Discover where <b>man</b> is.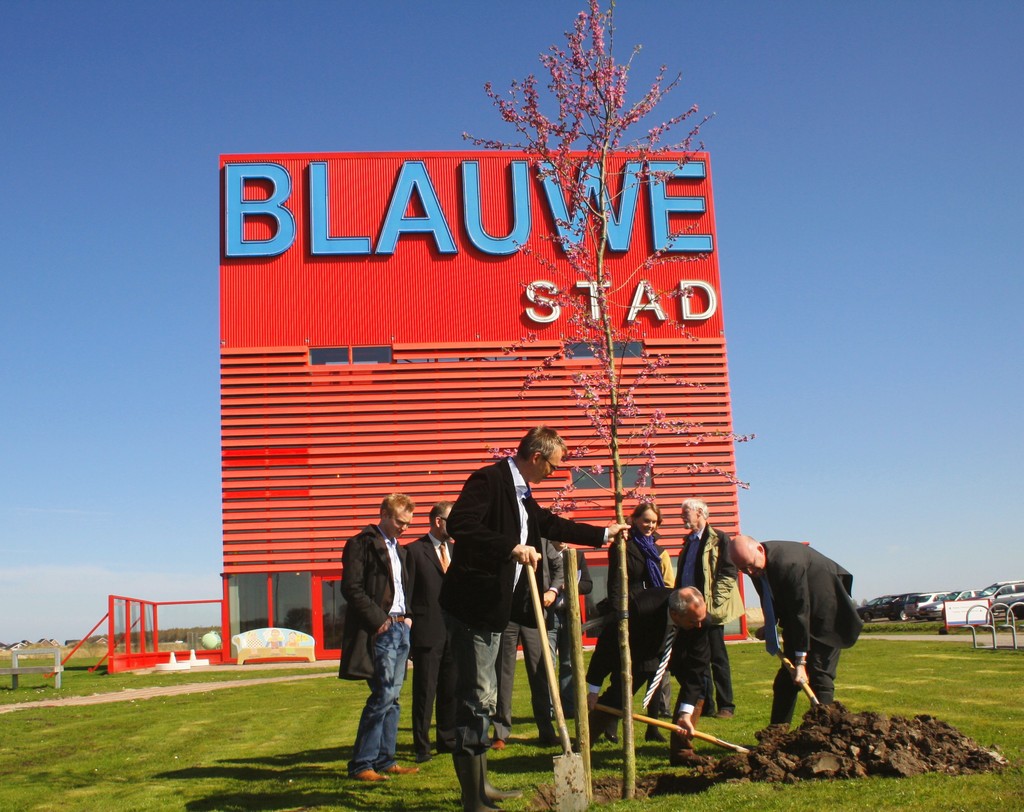
Discovered at 674:499:746:717.
